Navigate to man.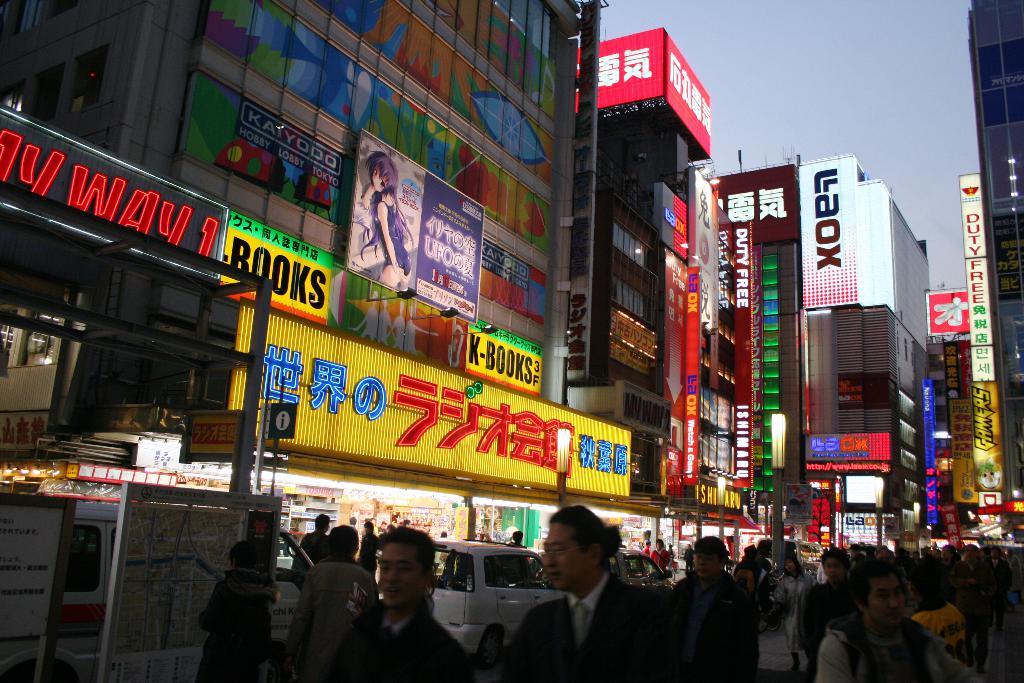
Navigation target: box=[674, 530, 761, 682].
